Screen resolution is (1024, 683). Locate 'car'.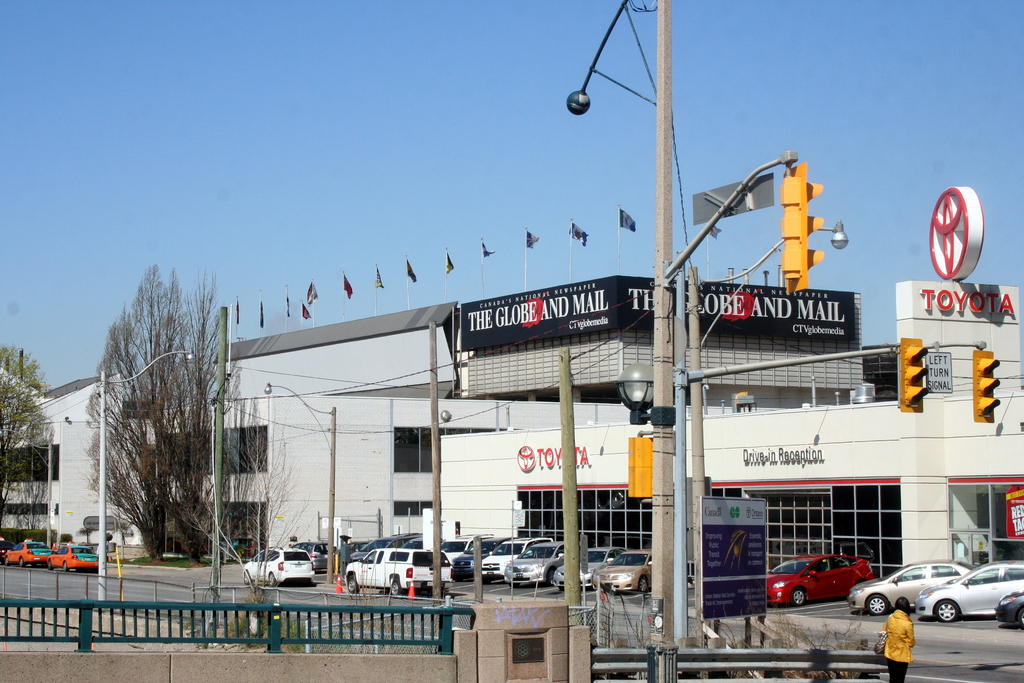
846:559:975:616.
